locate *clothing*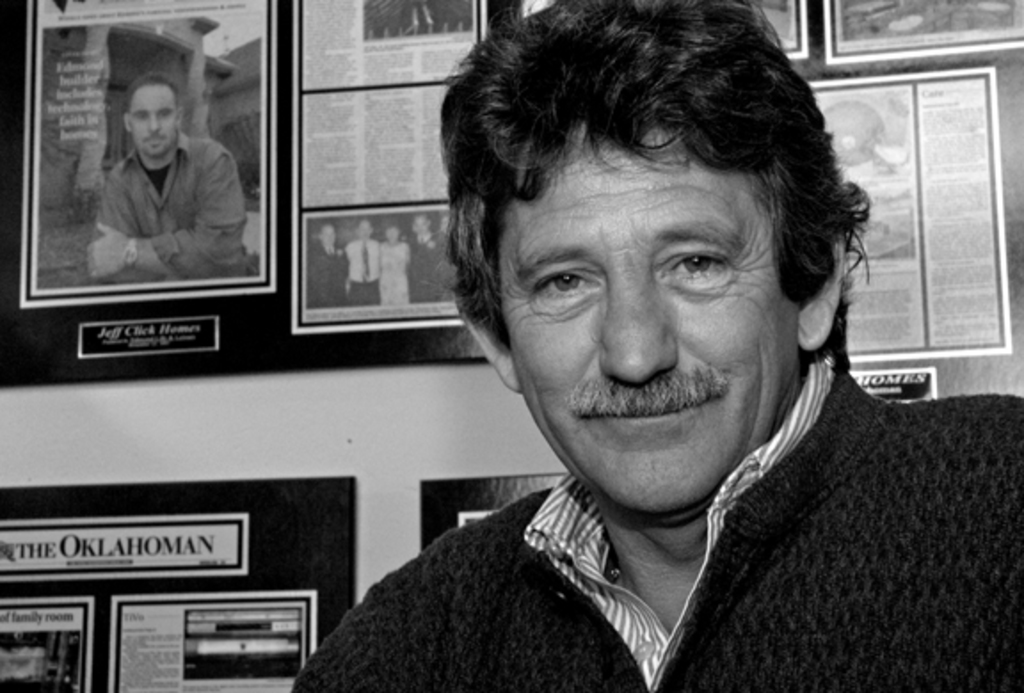
crop(84, 139, 256, 281)
